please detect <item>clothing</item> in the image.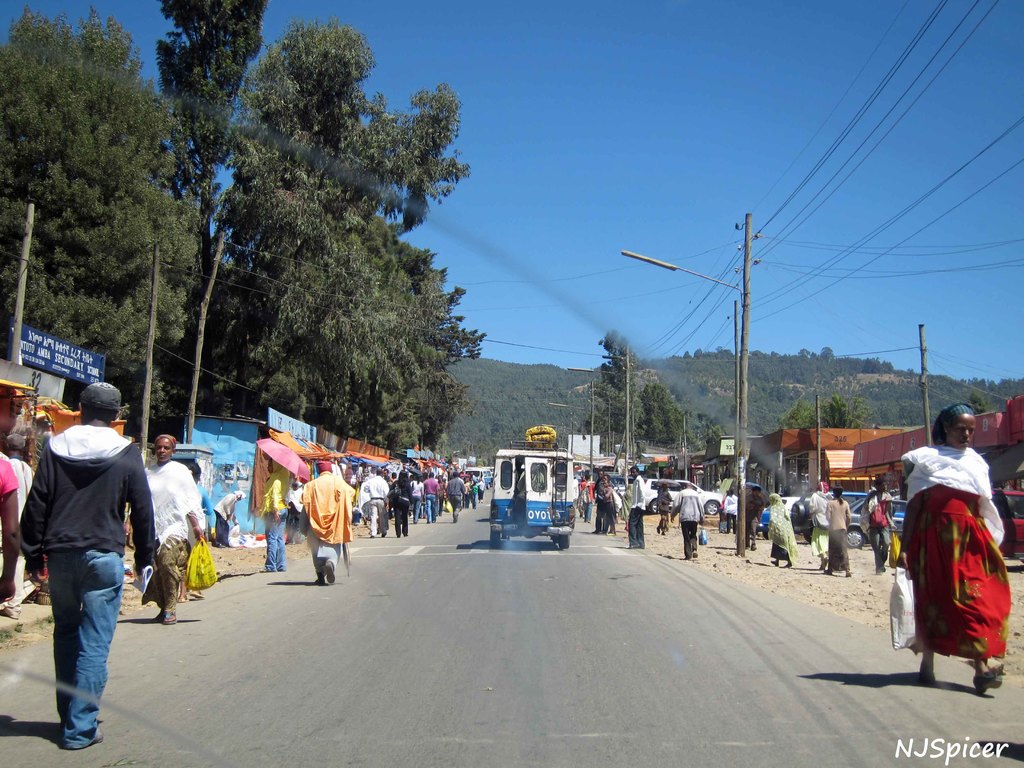
<box>17,415,163,744</box>.
